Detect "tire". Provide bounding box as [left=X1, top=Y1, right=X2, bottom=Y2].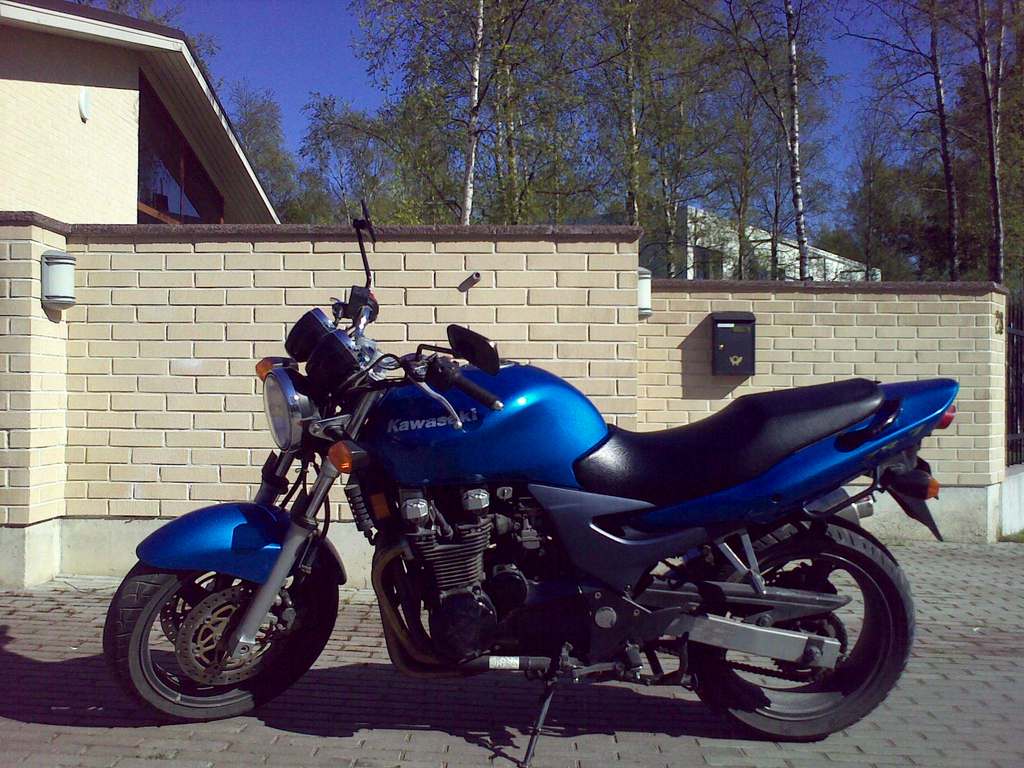
[left=100, top=504, right=346, bottom=723].
